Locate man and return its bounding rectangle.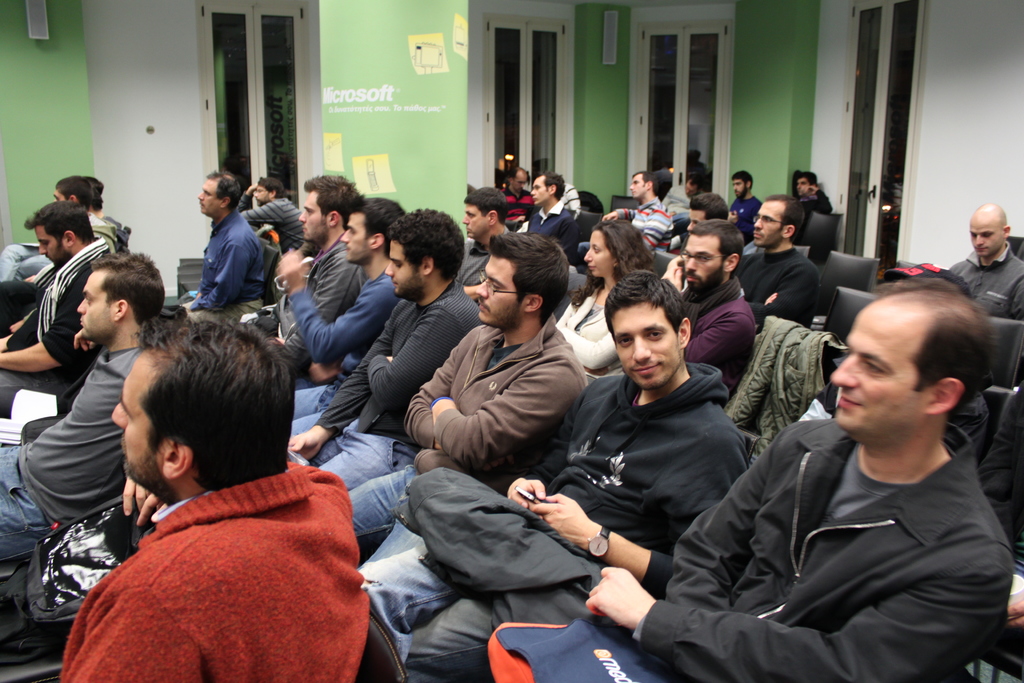
272, 194, 416, 436.
